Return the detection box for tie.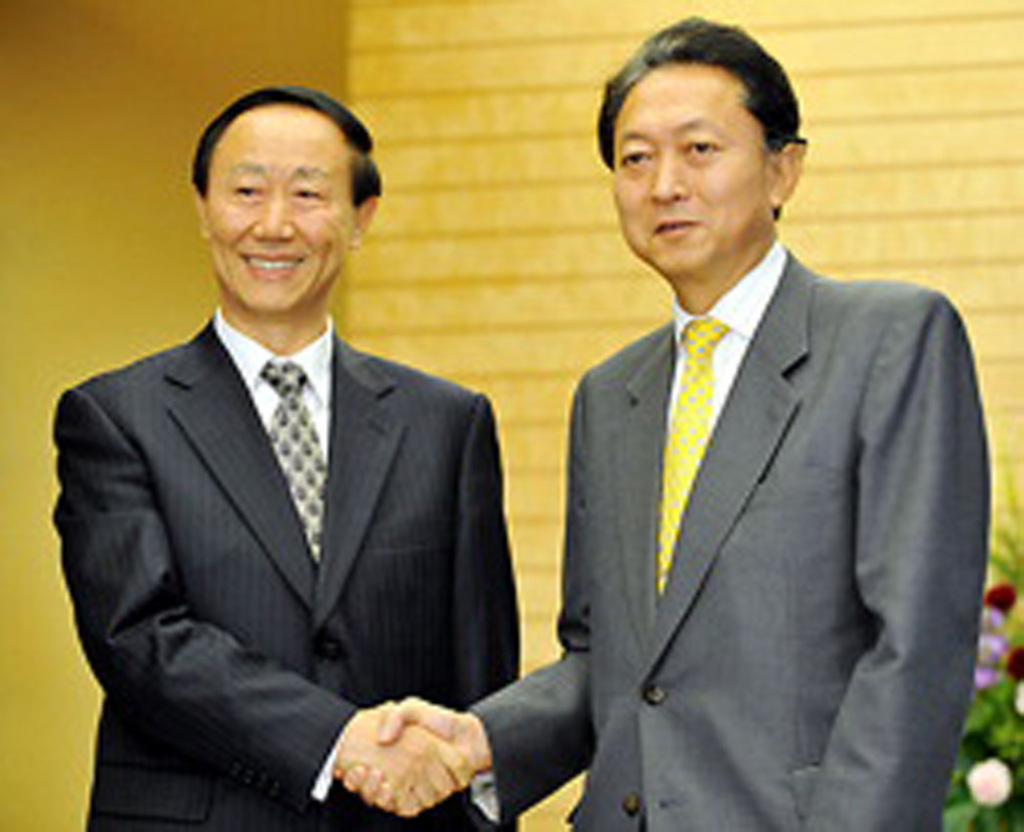
{"x1": 661, "y1": 322, "x2": 736, "y2": 590}.
